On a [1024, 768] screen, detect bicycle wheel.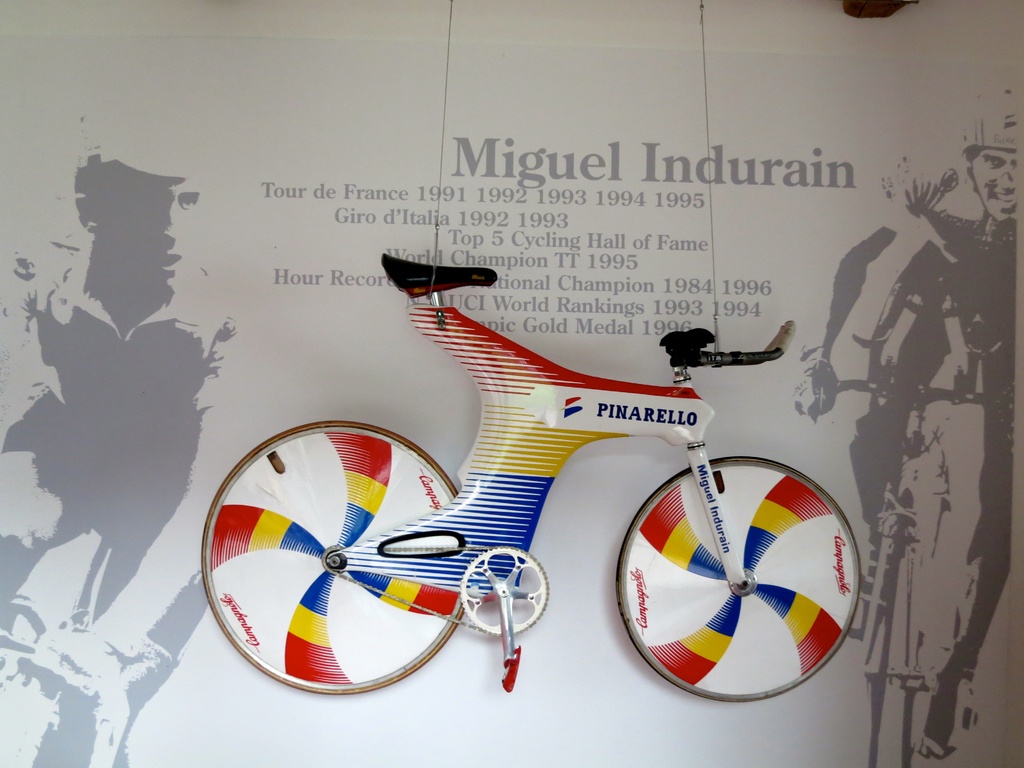
202:420:474:700.
